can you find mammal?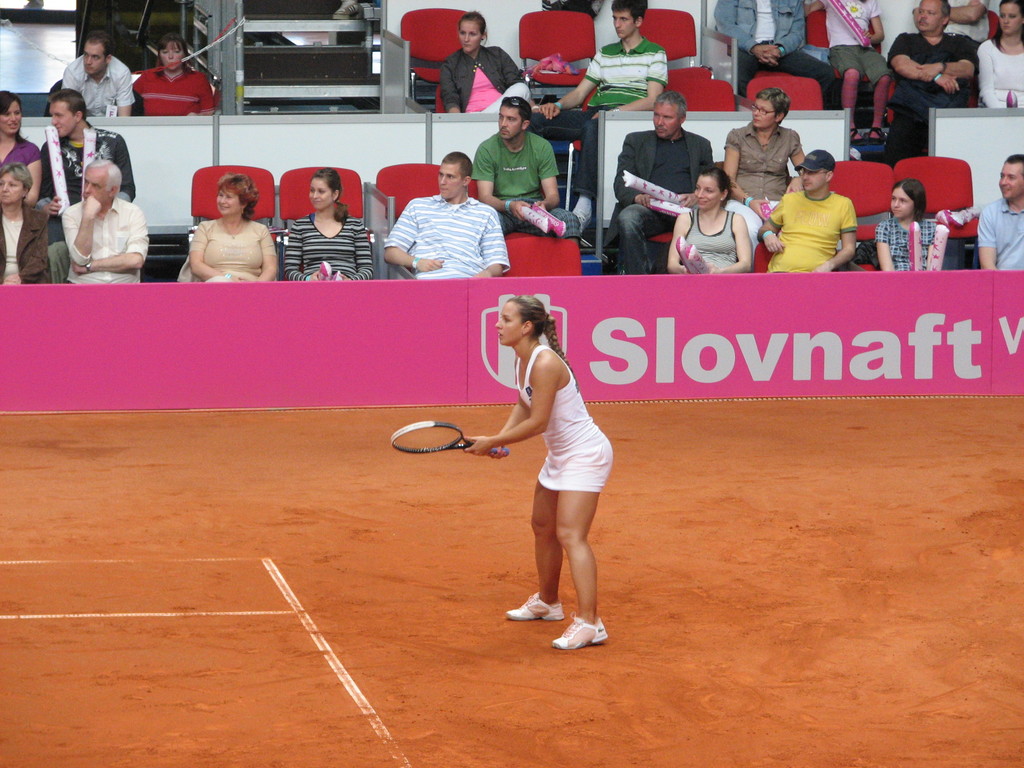
Yes, bounding box: bbox(0, 160, 52, 288).
